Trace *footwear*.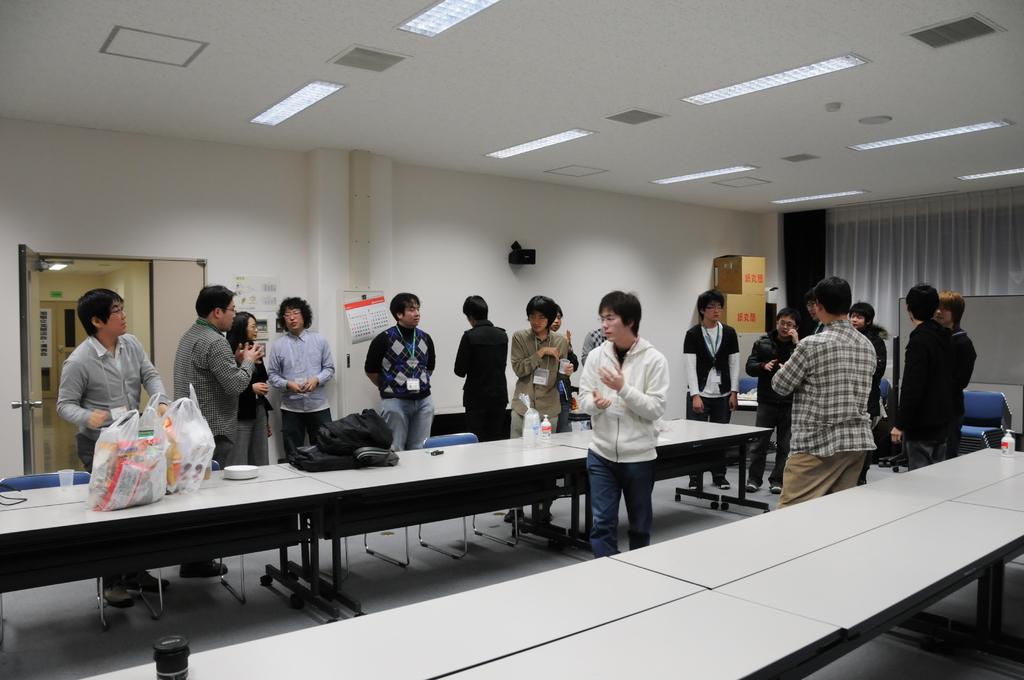
Traced to l=128, t=569, r=163, b=590.
